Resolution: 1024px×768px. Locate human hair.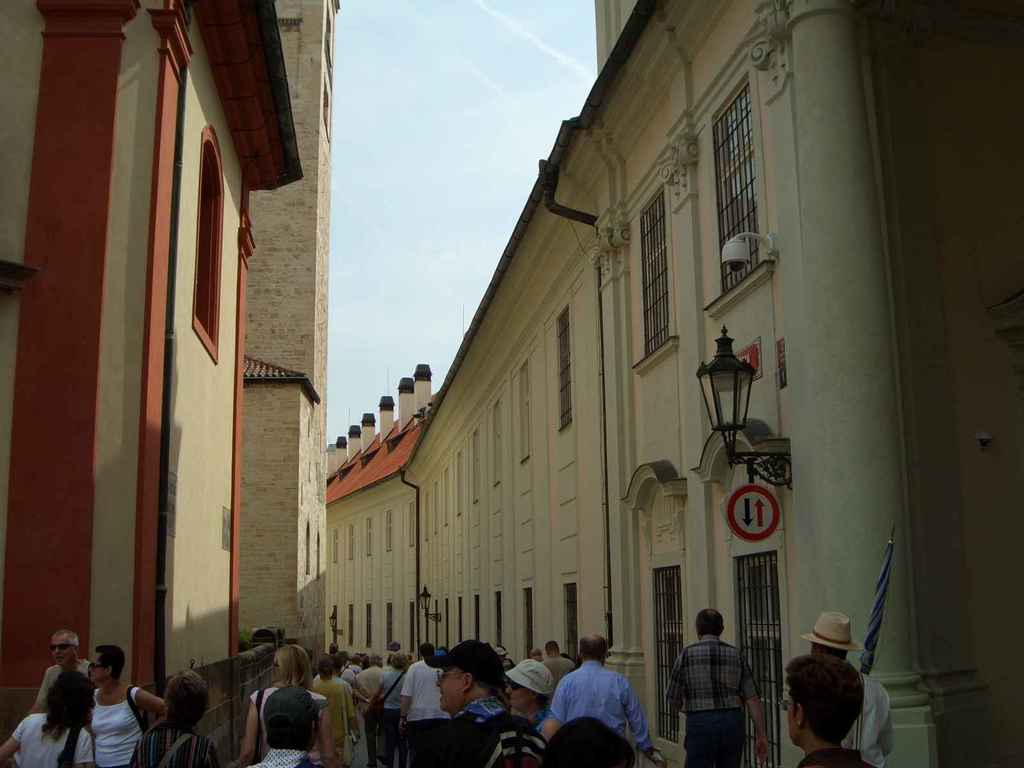
336 655 344 676.
